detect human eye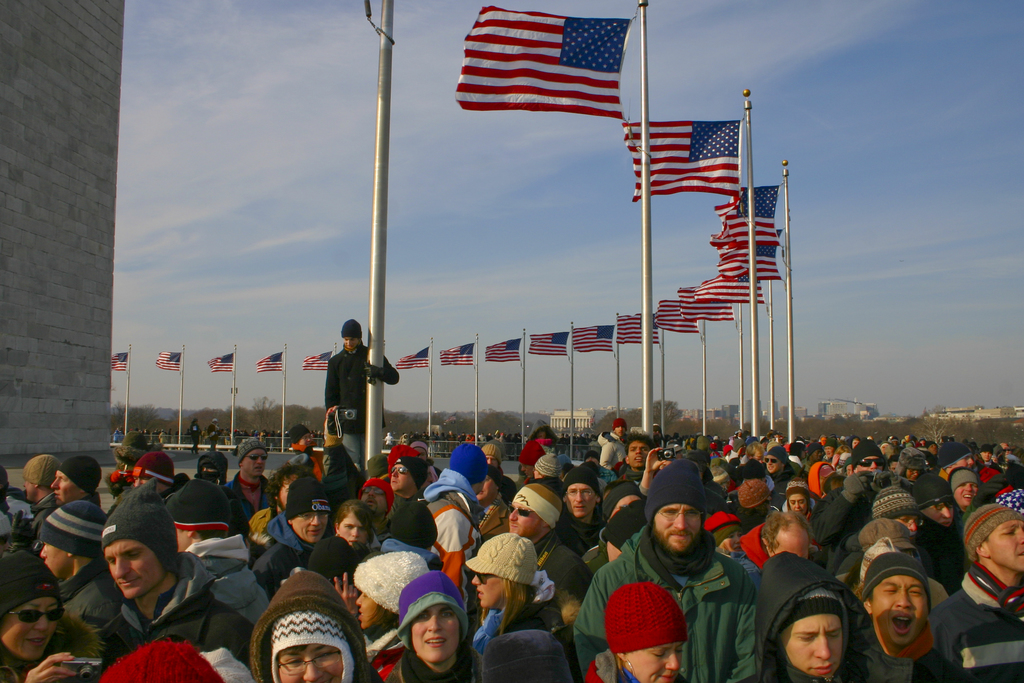
[x1=42, y1=542, x2=49, y2=547]
